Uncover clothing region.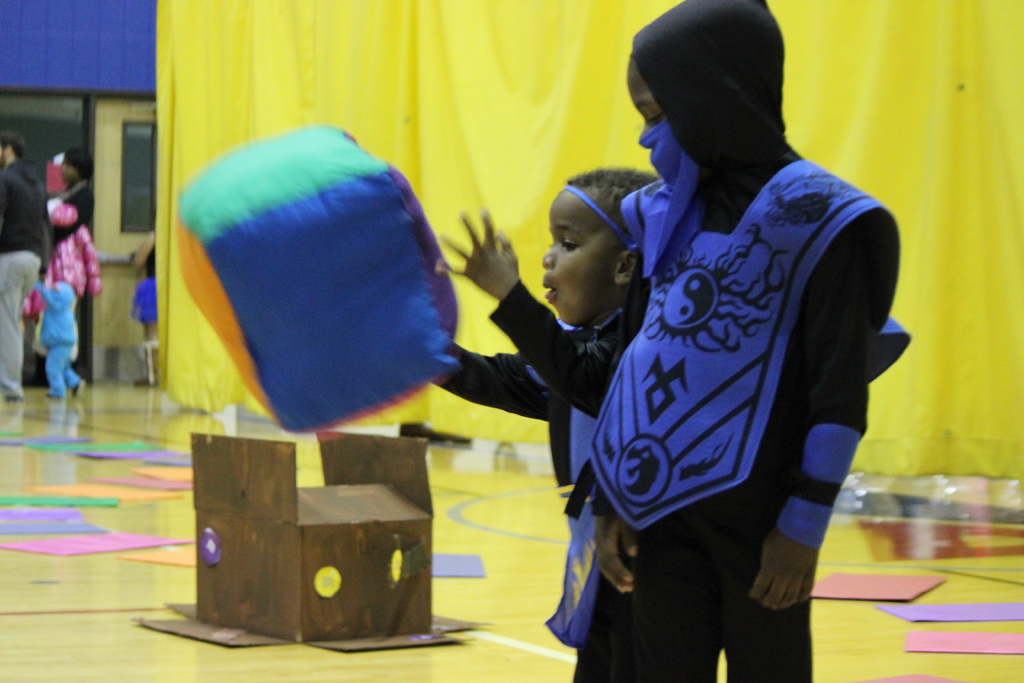
Uncovered: detection(125, 267, 161, 381).
